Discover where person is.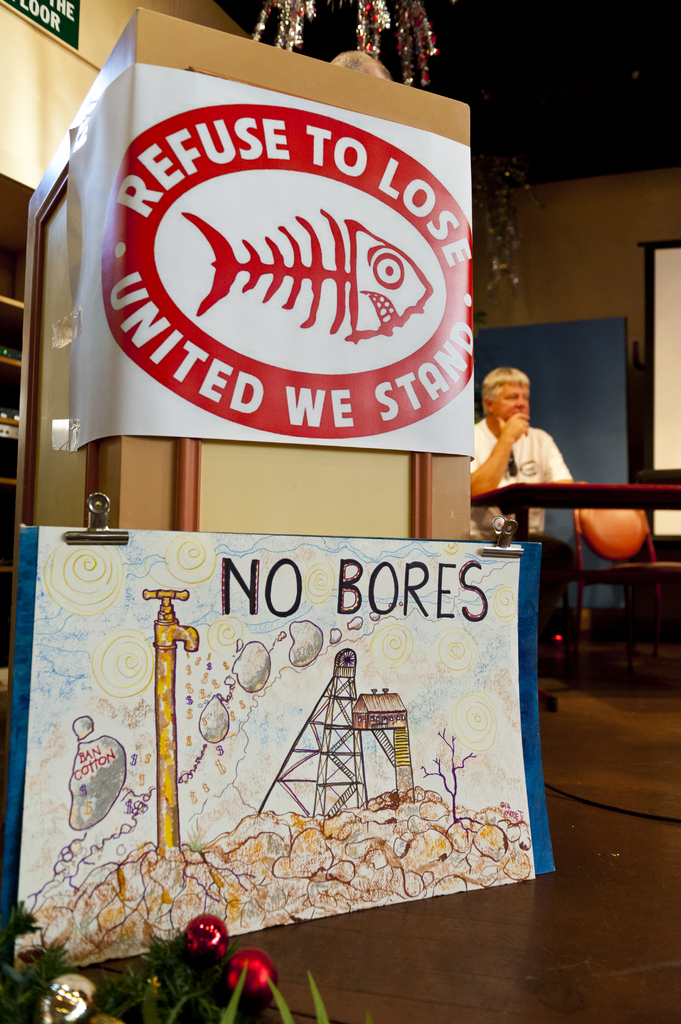
Discovered at x1=477, y1=354, x2=589, y2=544.
